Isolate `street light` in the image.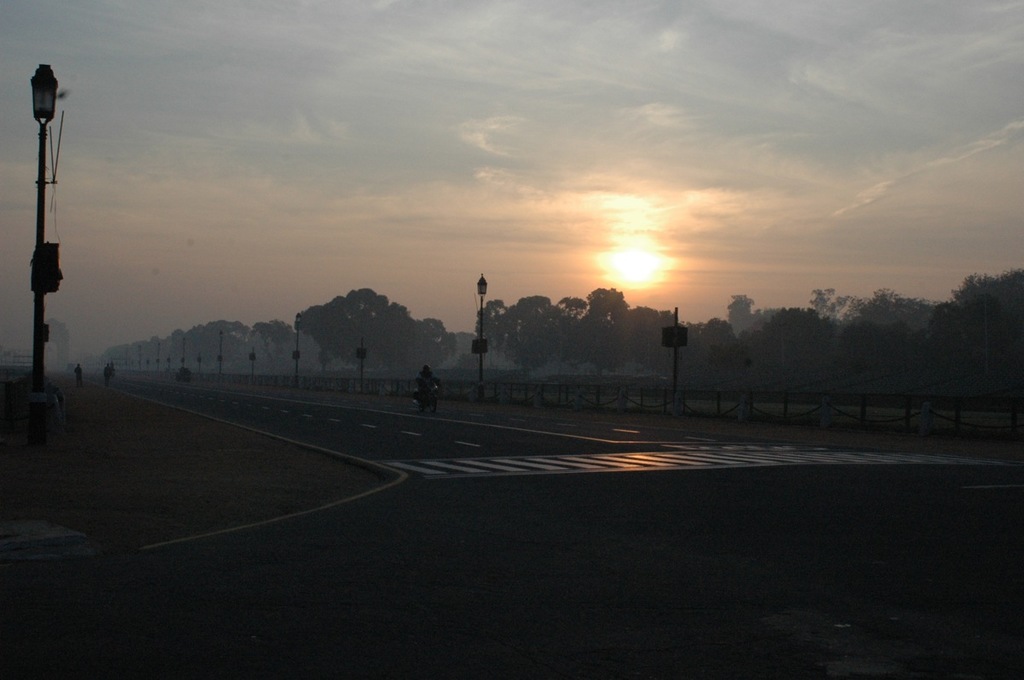
Isolated region: 159:343:162:369.
